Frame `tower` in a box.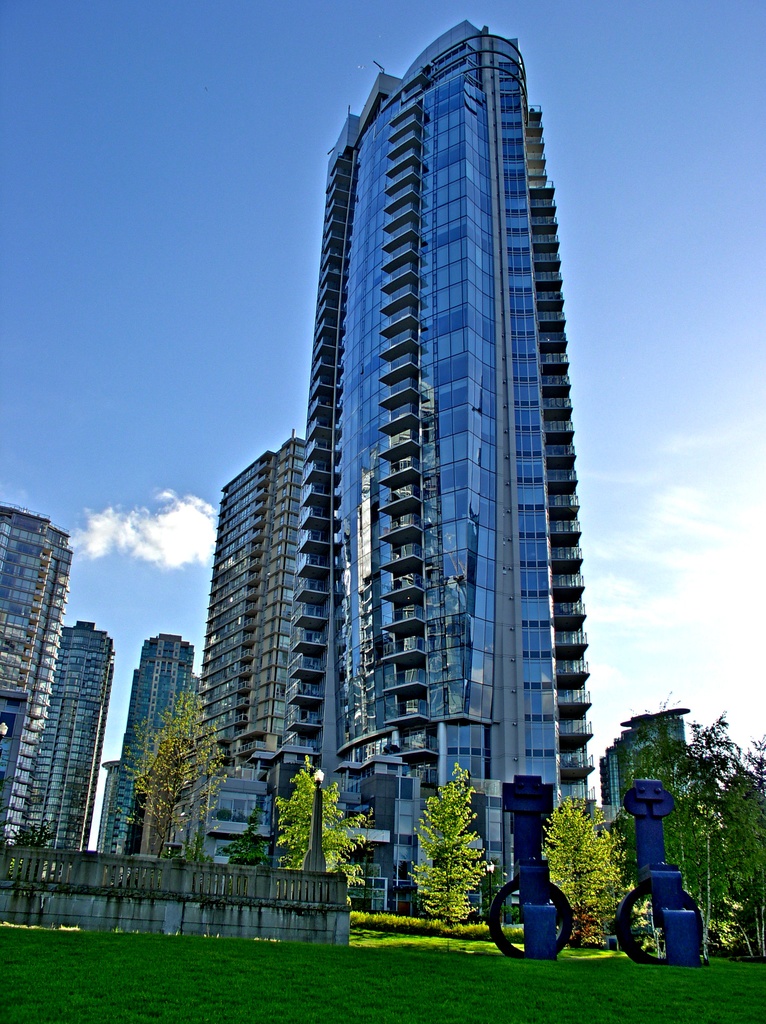
[x1=93, y1=627, x2=196, y2=858].
